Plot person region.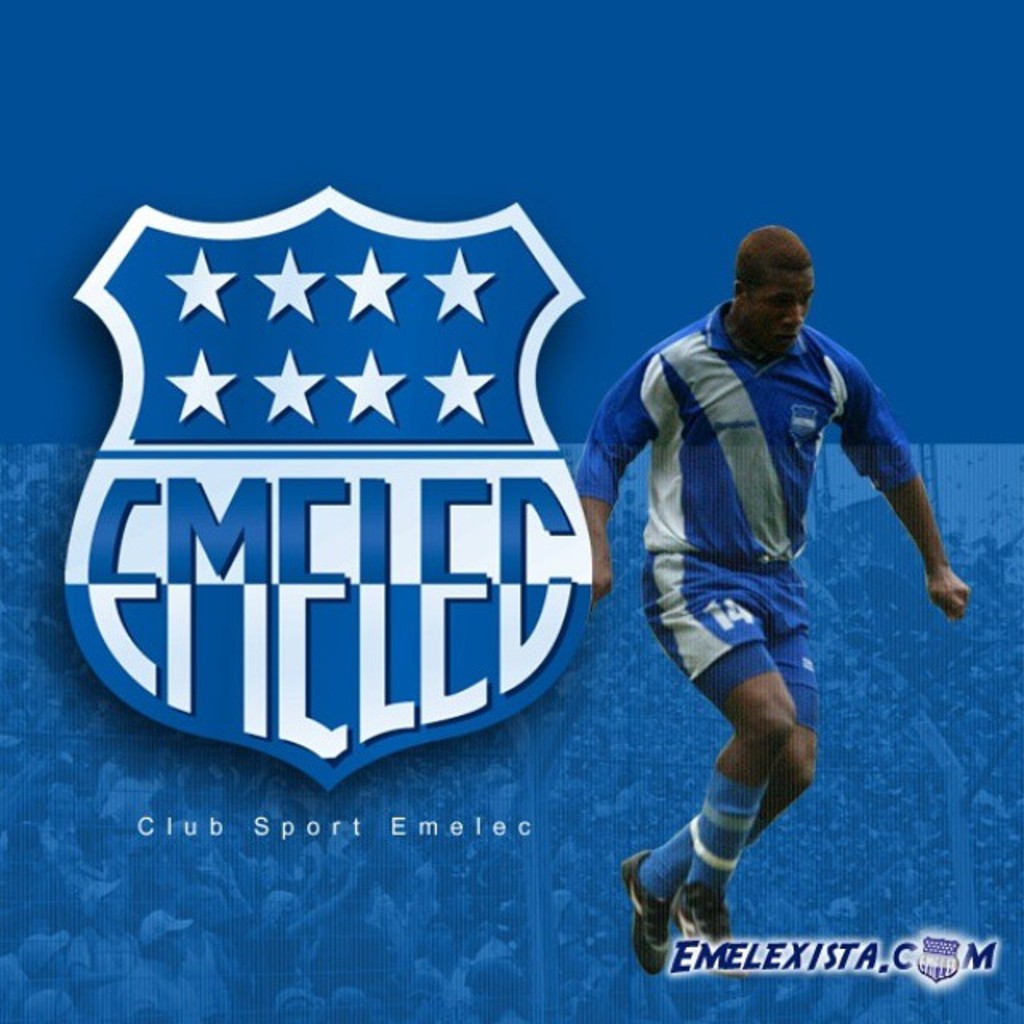
Plotted at 571,227,968,973.
